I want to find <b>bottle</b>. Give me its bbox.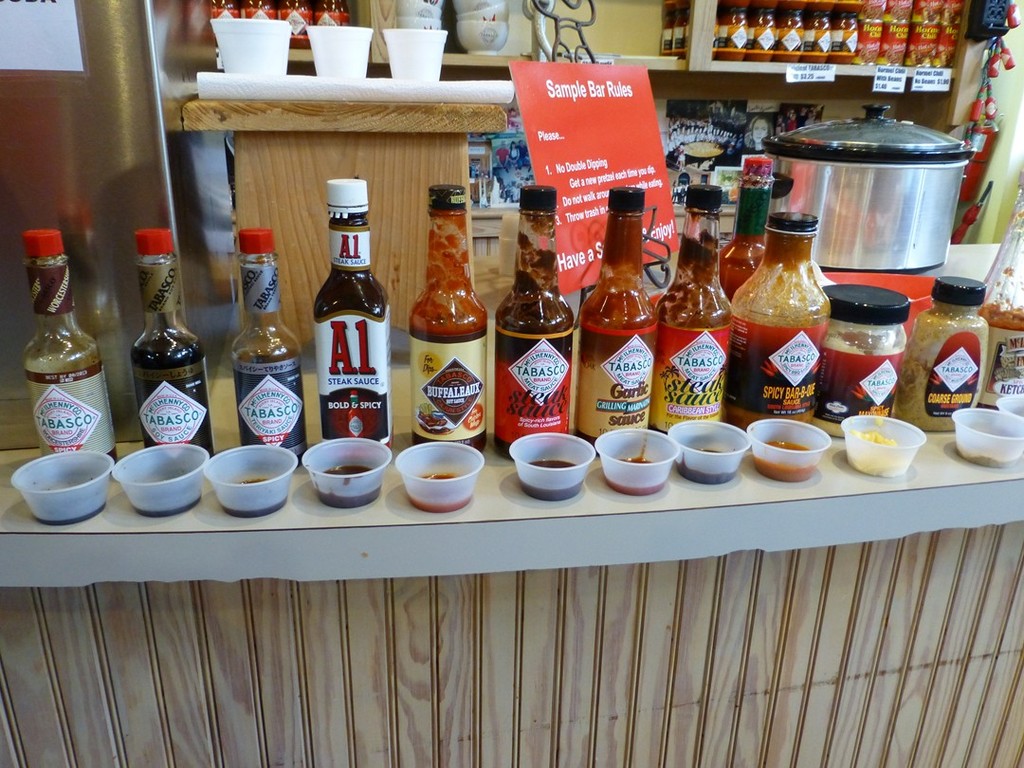
crop(722, 183, 779, 287).
